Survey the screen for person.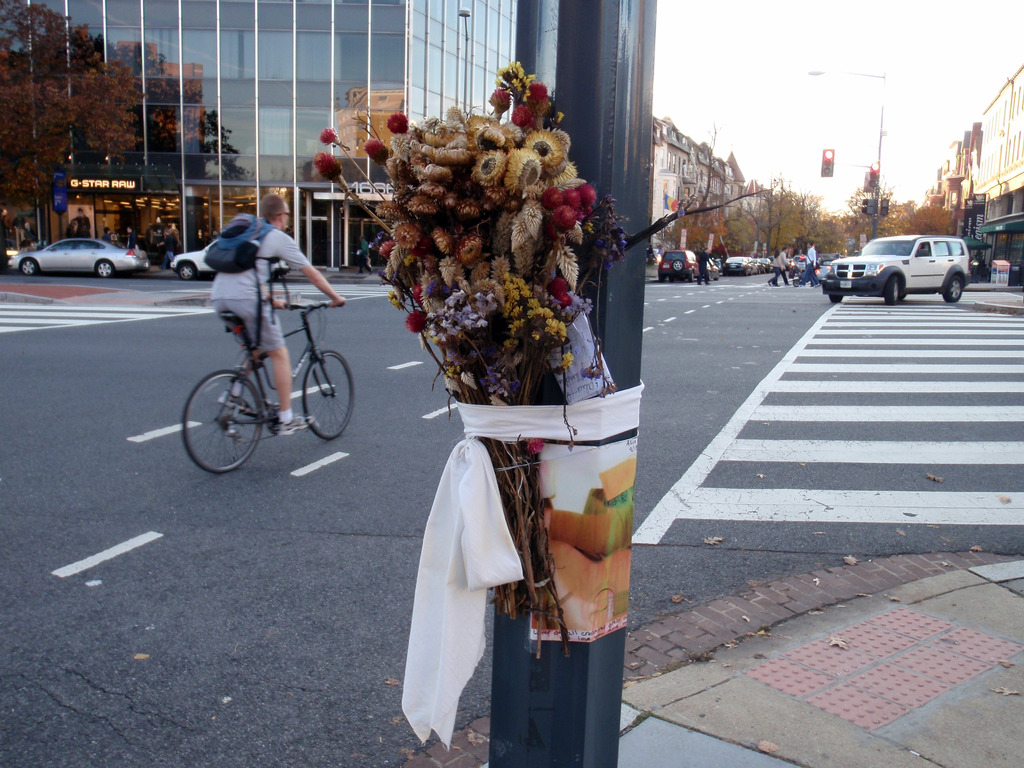
Survey found: l=211, t=191, r=344, b=435.
